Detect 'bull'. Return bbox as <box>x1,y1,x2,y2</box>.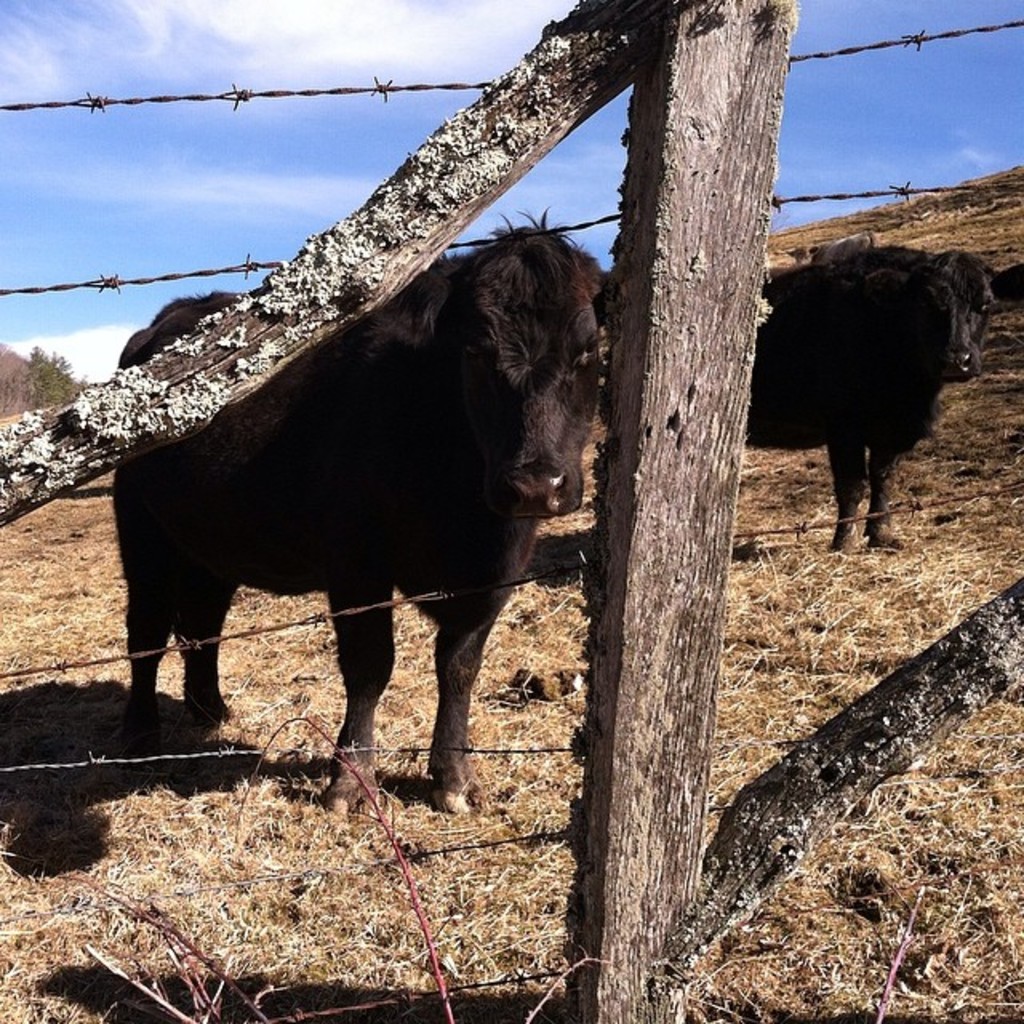
<box>738,232,997,550</box>.
